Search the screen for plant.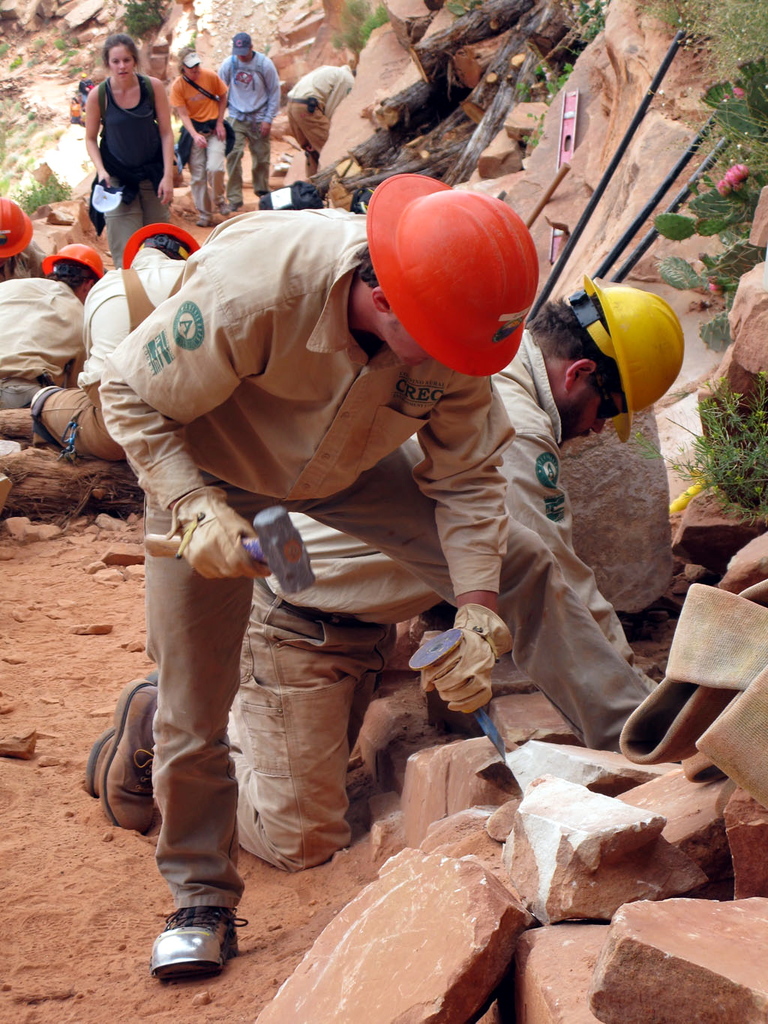
Found at [333,1,391,59].
